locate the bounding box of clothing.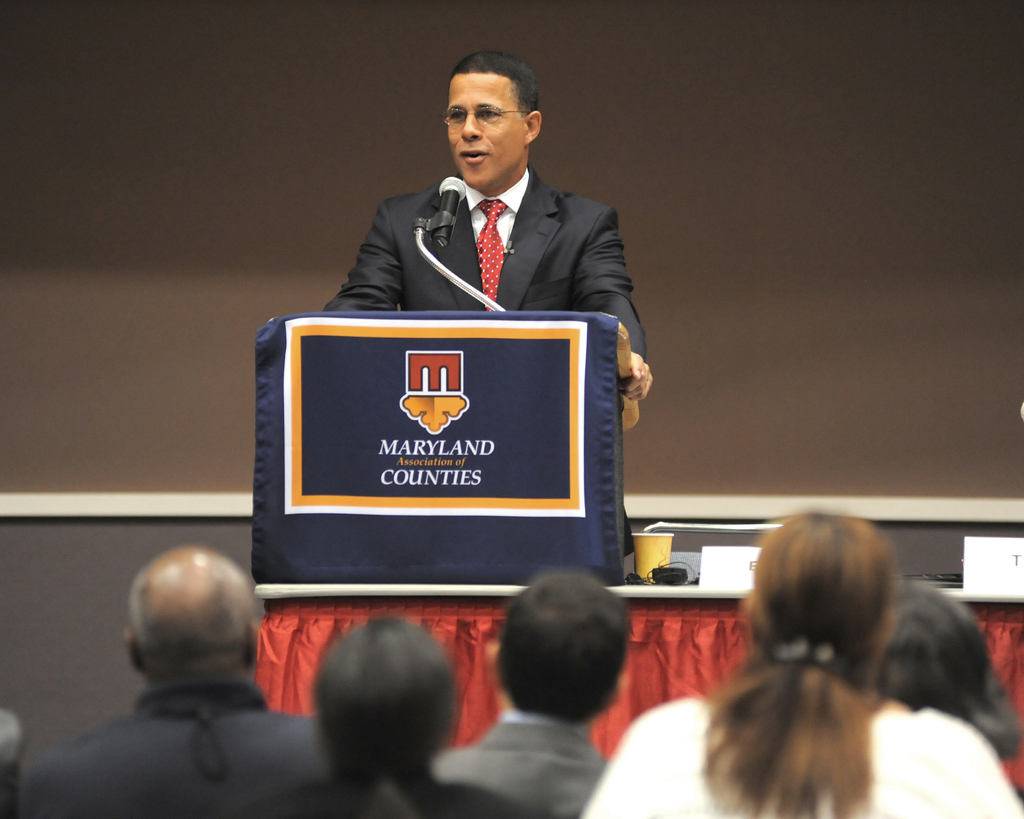
Bounding box: left=9, top=673, right=334, bottom=816.
